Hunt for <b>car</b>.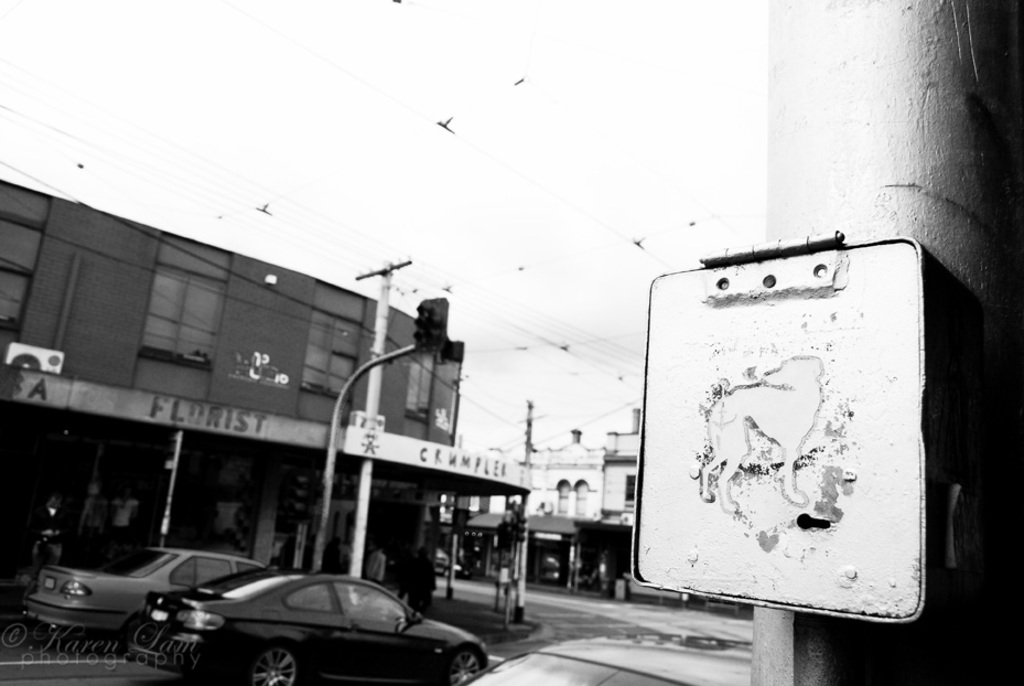
Hunted down at [x1=125, y1=570, x2=489, y2=685].
